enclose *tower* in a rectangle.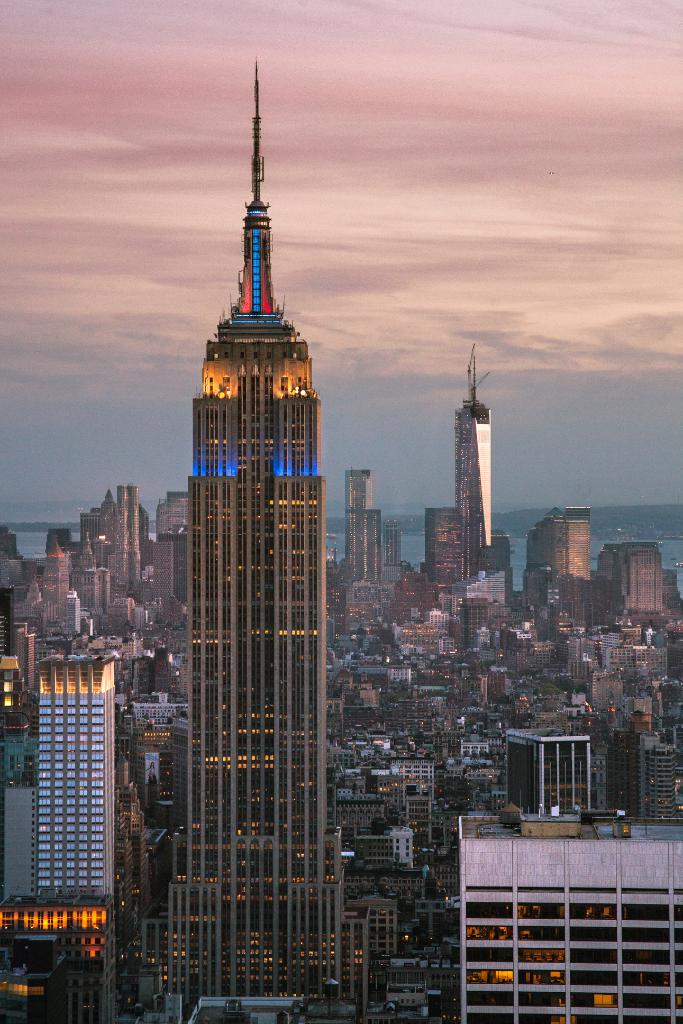
x1=419, y1=503, x2=456, y2=582.
